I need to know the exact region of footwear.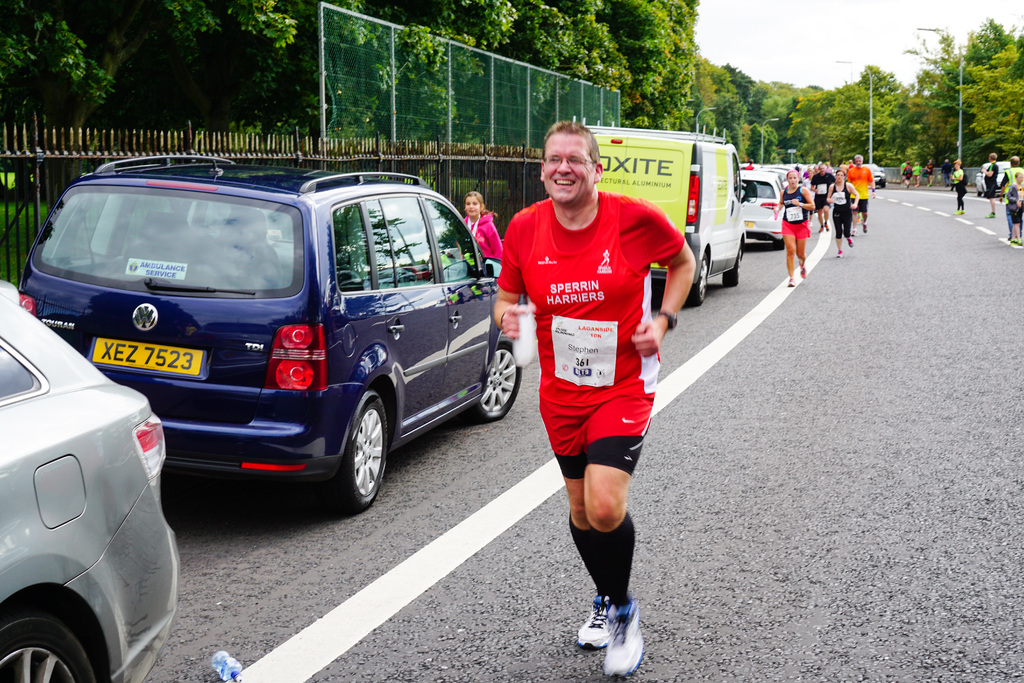
Region: select_region(1017, 239, 1023, 247).
